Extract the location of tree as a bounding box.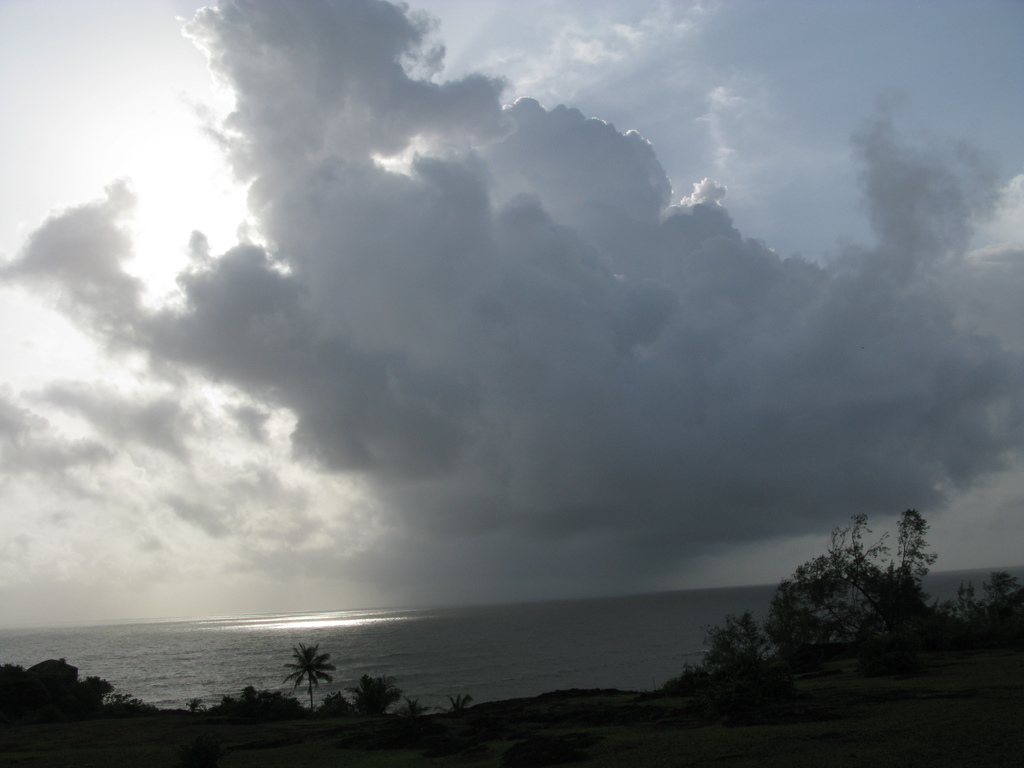
(left=284, top=641, right=339, bottom=711).
